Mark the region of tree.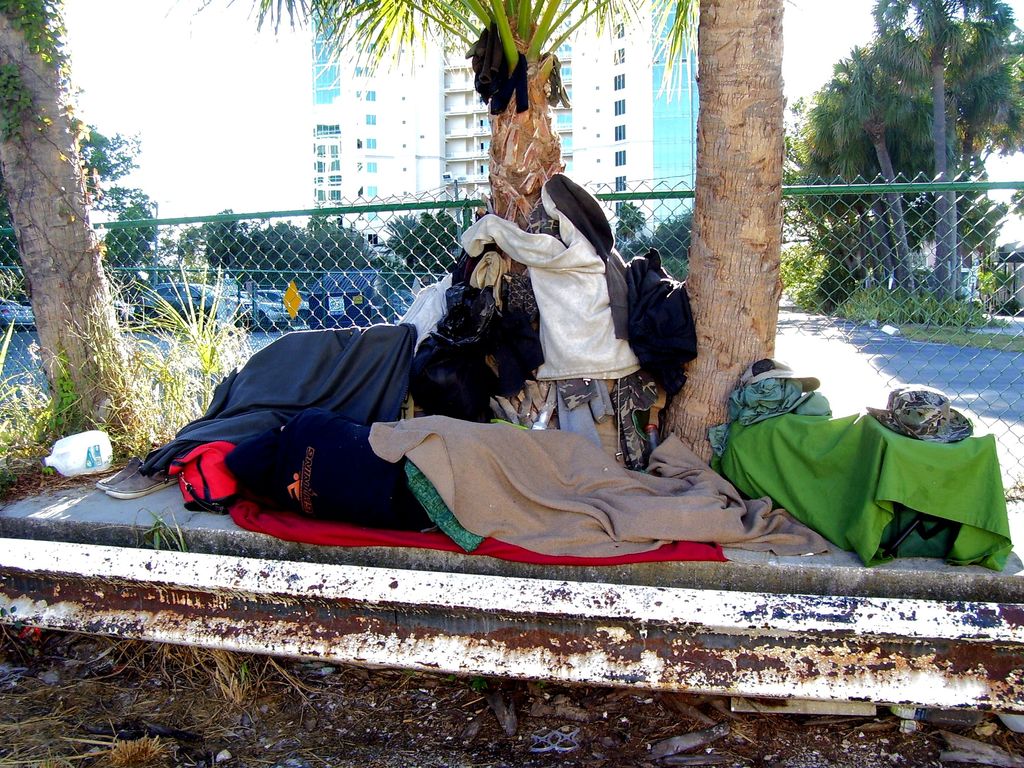
Region: pyautogui.locateOnScreen(1, 14, 199, 487).
